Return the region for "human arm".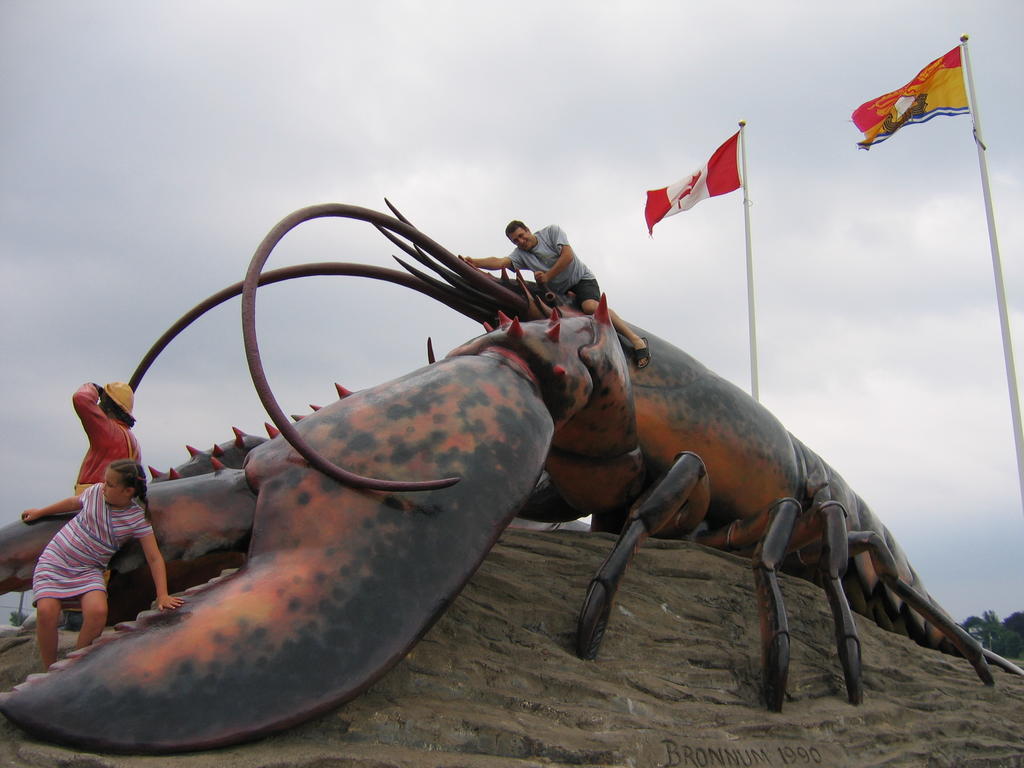
[68,379,109,445].
